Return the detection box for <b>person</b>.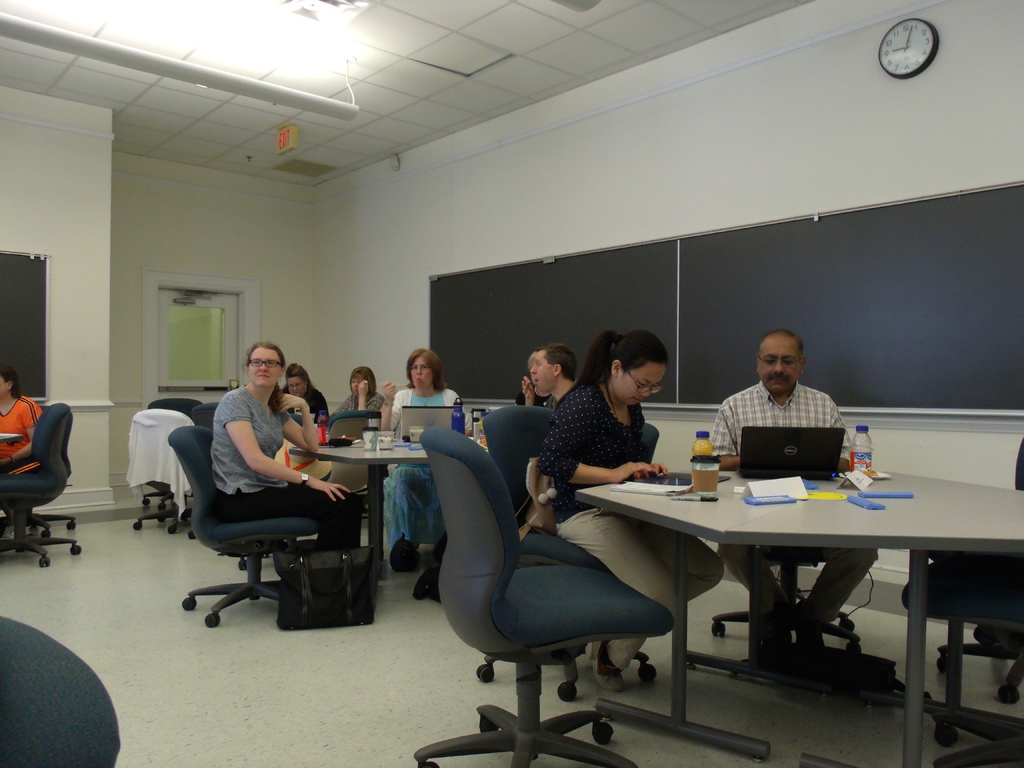
bbox=(380, 347, 469, 572).
